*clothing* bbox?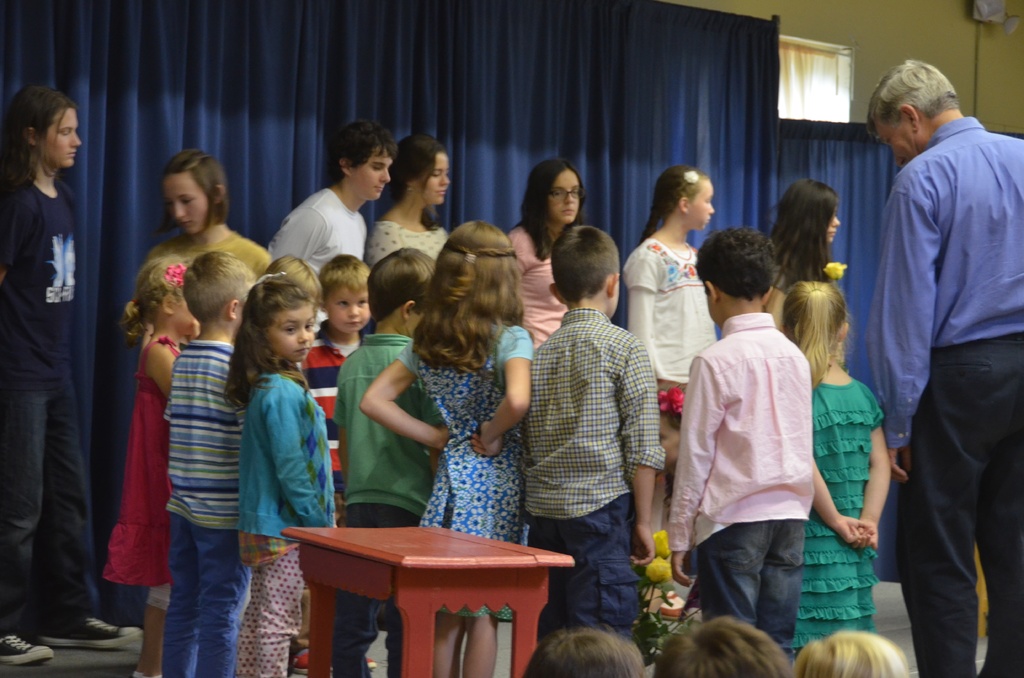
bbox(495, 227, 561, 353)
